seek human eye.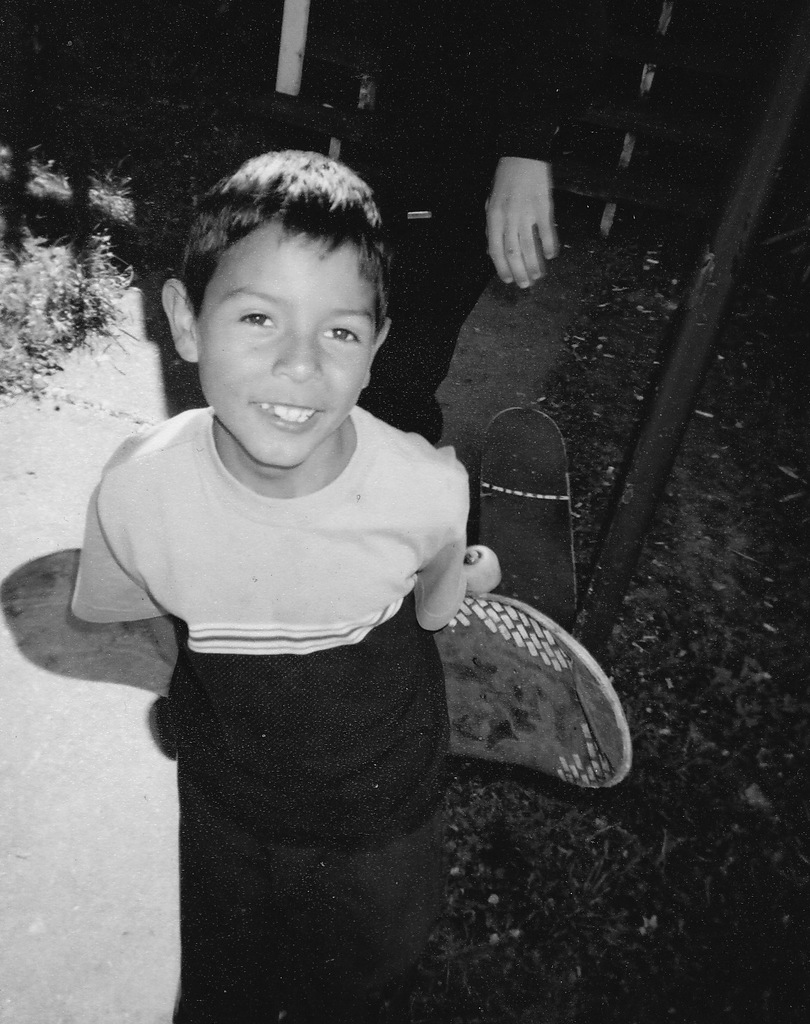
<box>235,308,281,331</box>.
